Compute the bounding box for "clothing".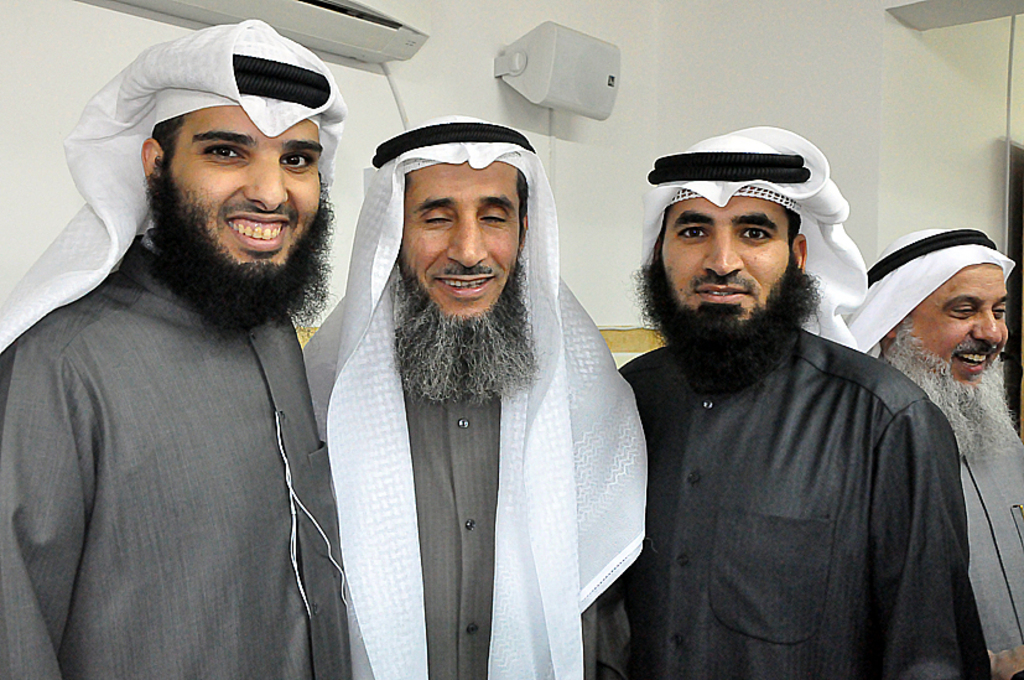
[x1=1, y1=168, x2=370, y2=679].
